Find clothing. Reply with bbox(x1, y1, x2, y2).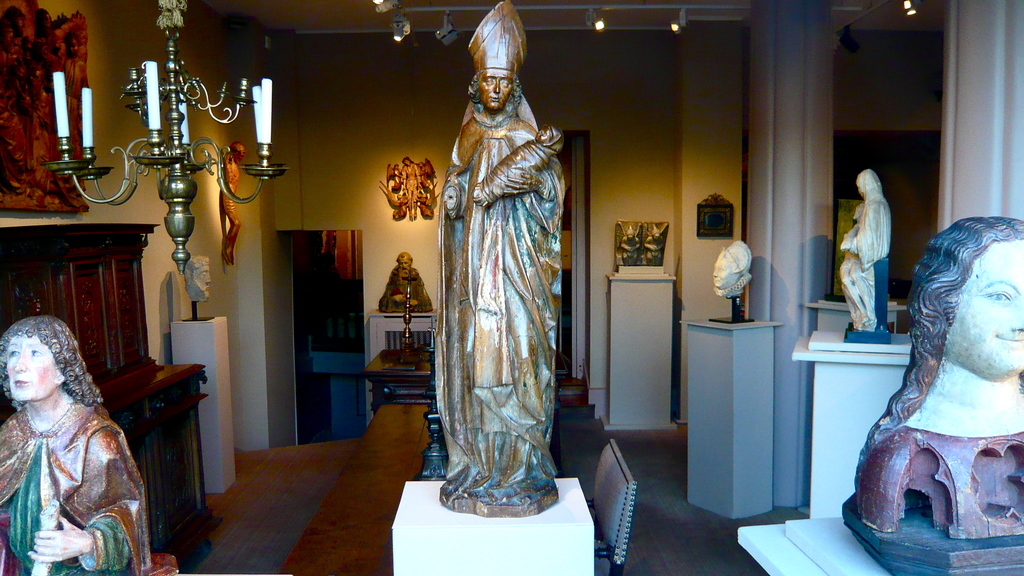
bbox(6, 323, 151, 575).
